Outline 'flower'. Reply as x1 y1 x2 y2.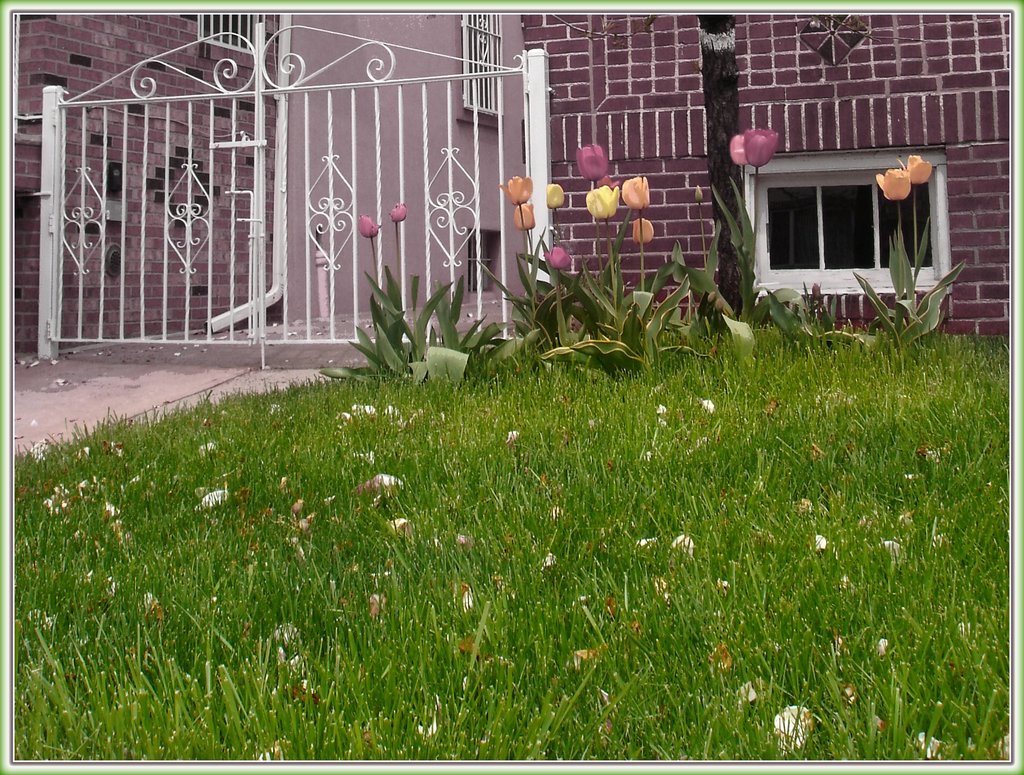
364 210 378 237.
